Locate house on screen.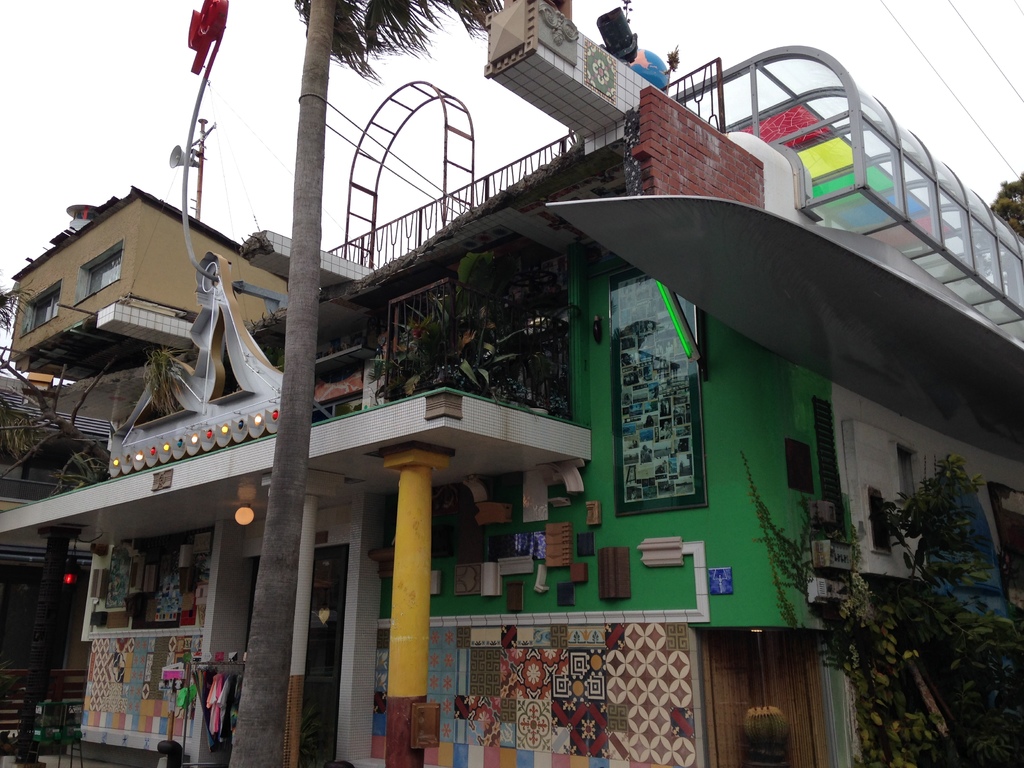
On screen at l=74, t=134, r=1023, b=767.
